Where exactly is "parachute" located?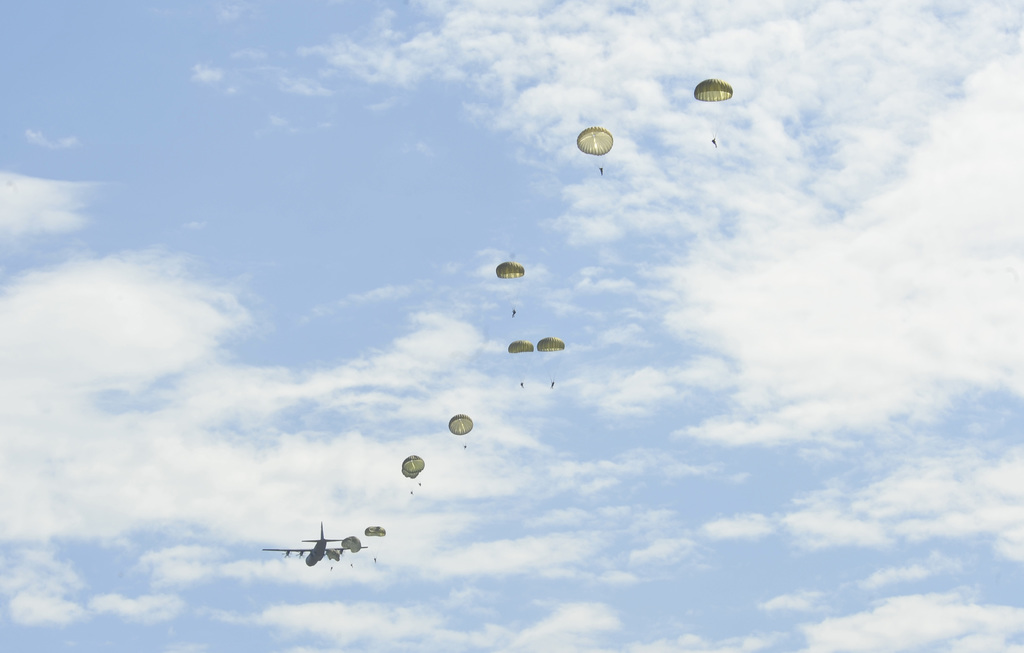
Its bounding box is bbox(445, 414, 474, 446).
